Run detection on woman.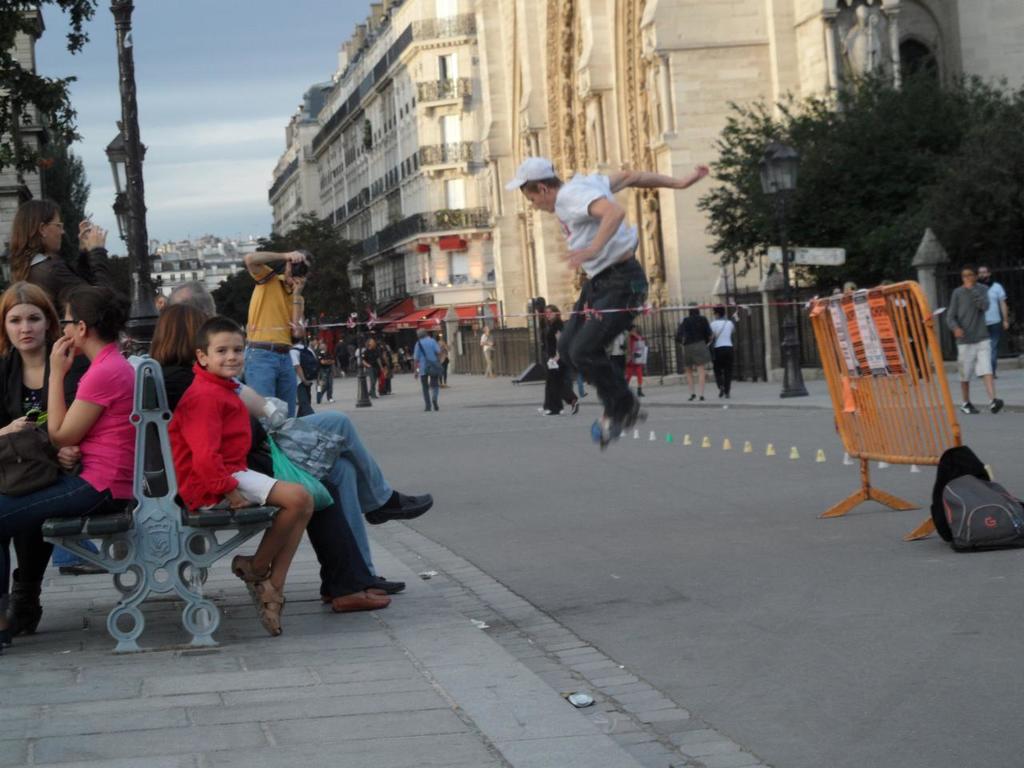
Result: (left=710, top=302, right=734, bottom=398).
